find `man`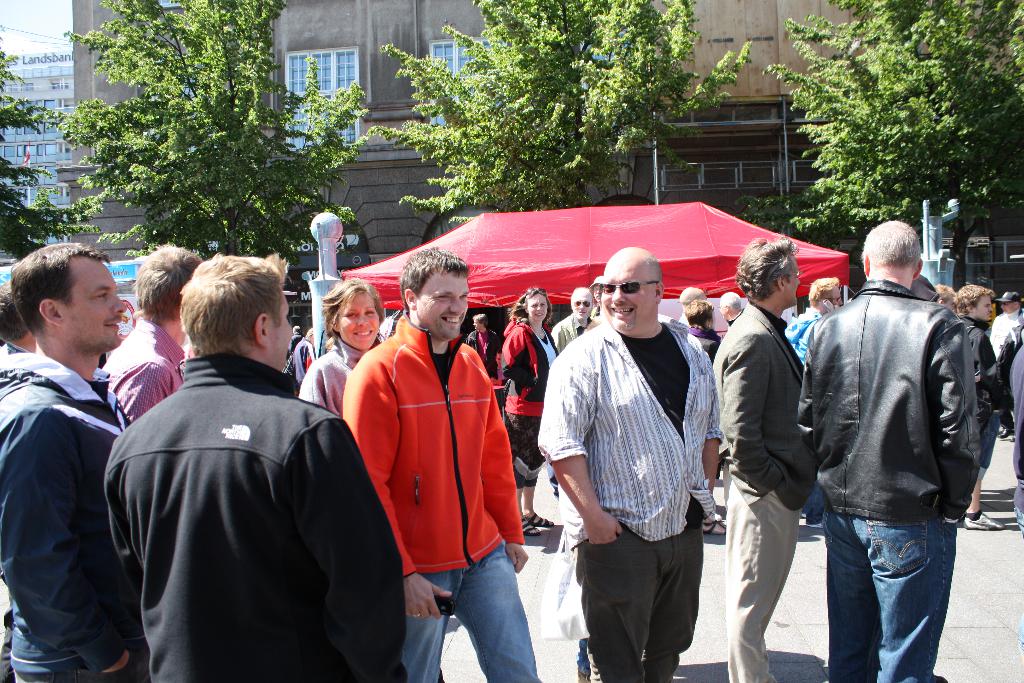
locate(715, 236, 808, 682)
